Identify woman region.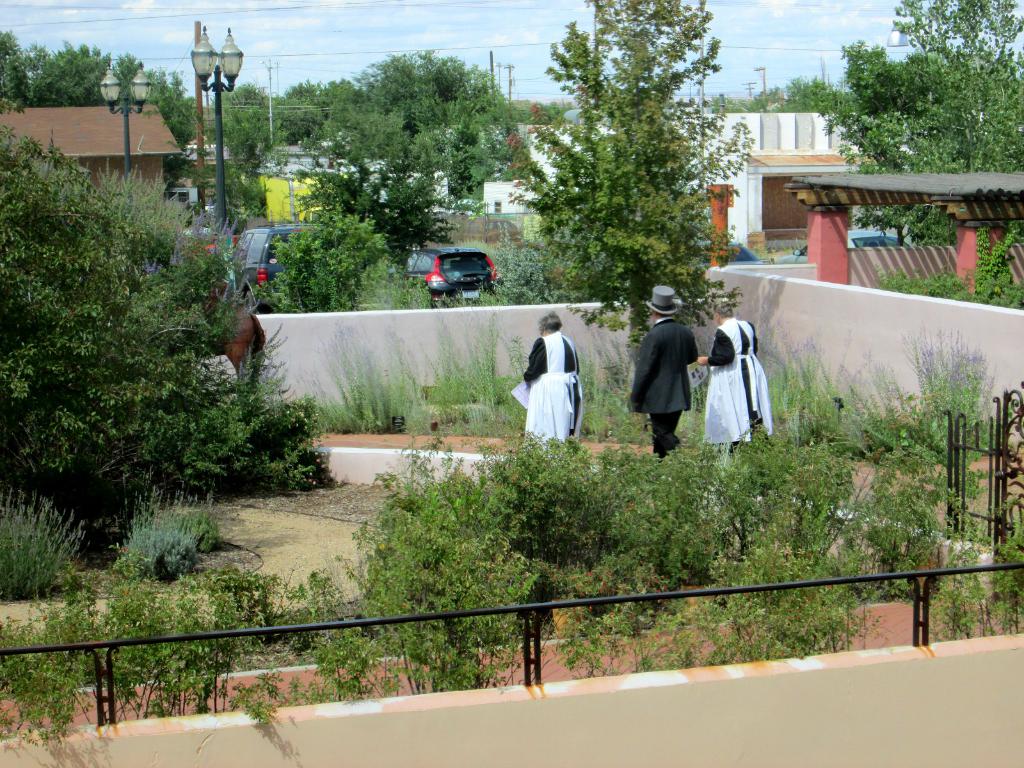
Region: [x1=702, y1=300, x2=772, y2=445].
